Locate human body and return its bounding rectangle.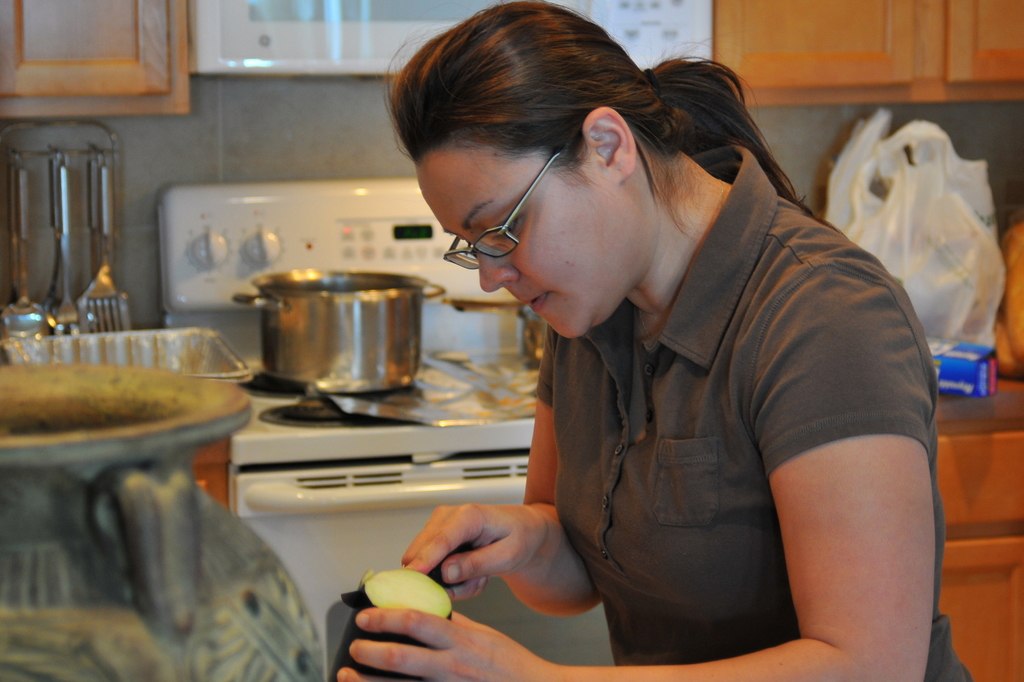
(x1=335, y1=0, x2=929, y2=681).
